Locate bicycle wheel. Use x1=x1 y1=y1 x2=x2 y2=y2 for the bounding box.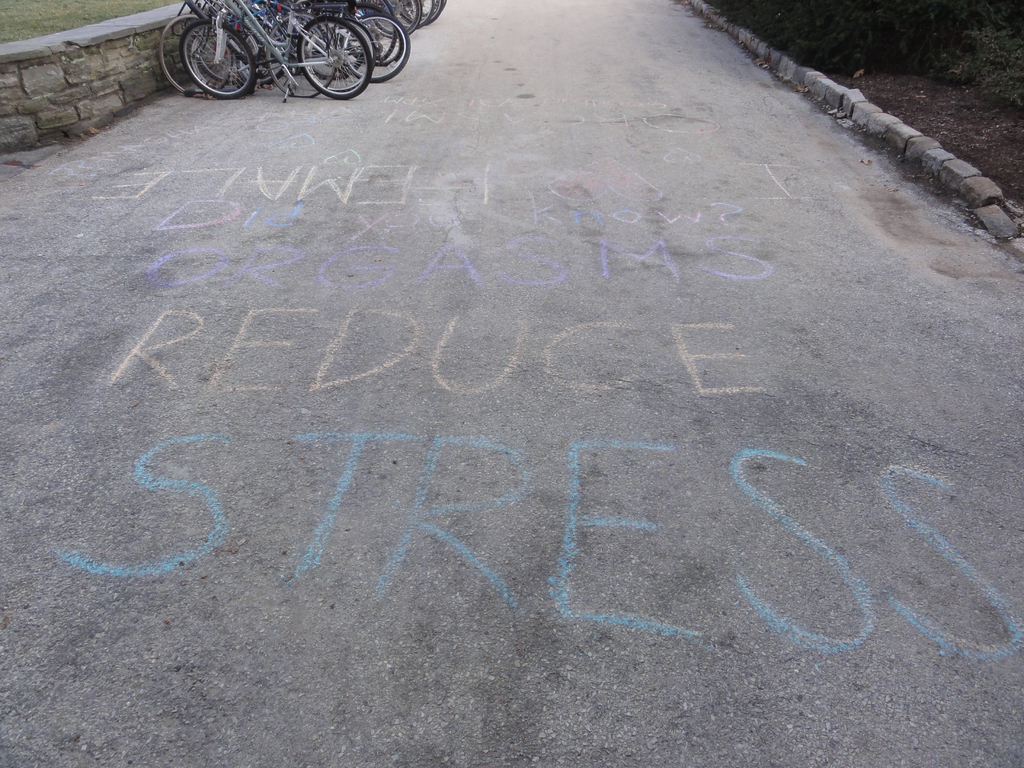
x1=297 y1=15 x2=367 y2=97.
